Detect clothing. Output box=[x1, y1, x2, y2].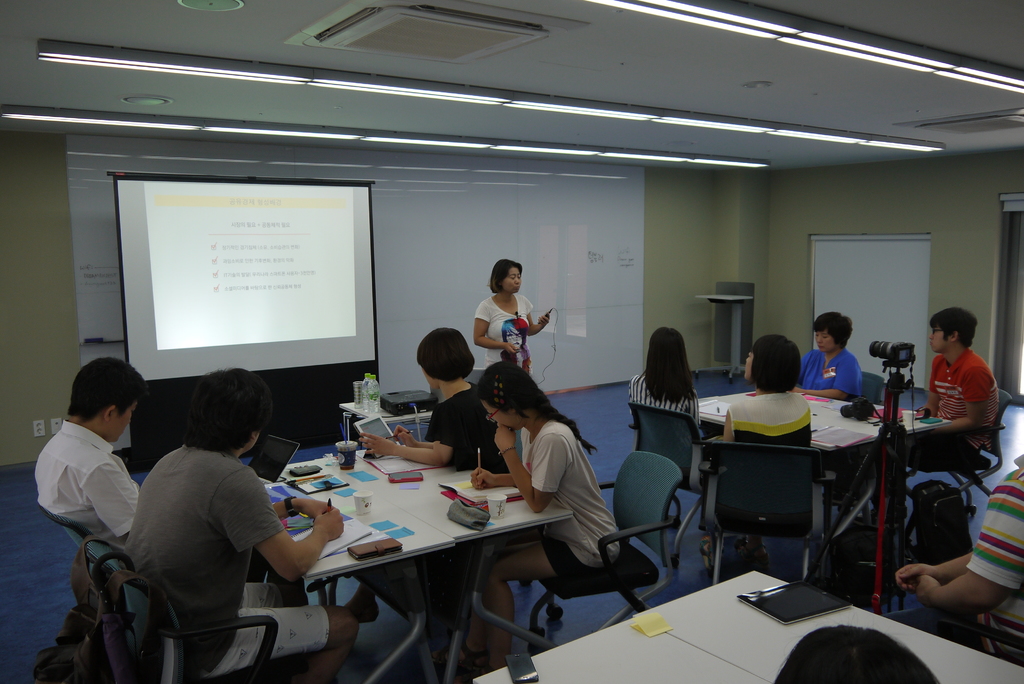
box=[527, 405, 611, 567].
